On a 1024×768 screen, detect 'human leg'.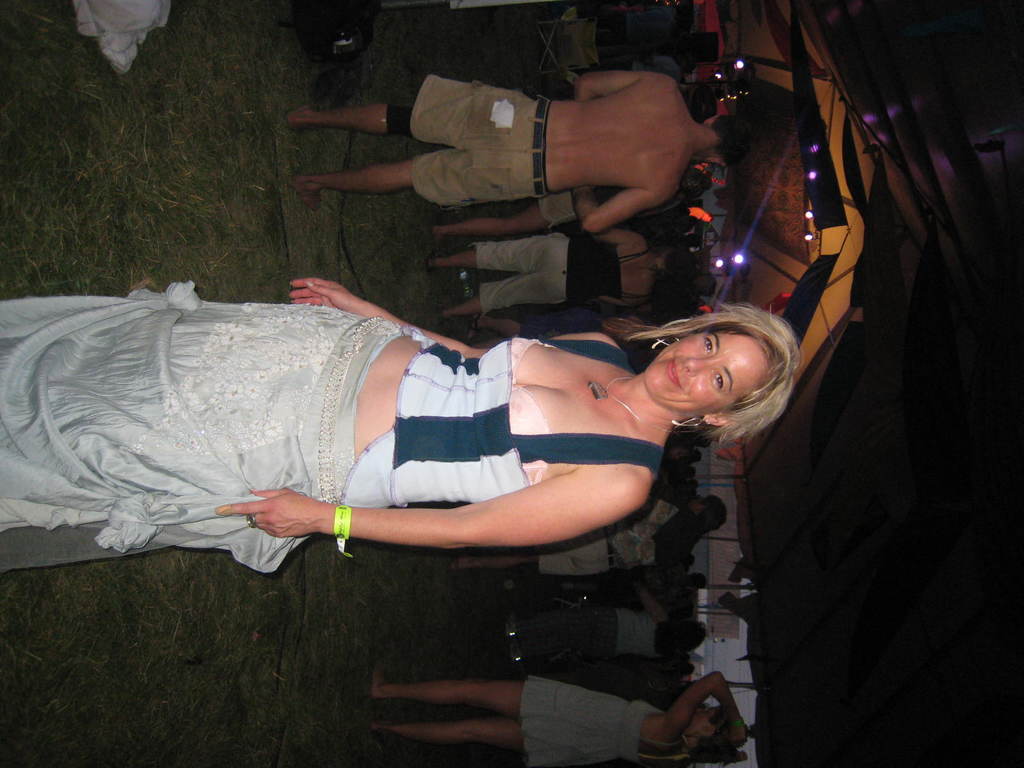
{"left": 435, "top": 268, "right": 567, "bottom": 321}.
